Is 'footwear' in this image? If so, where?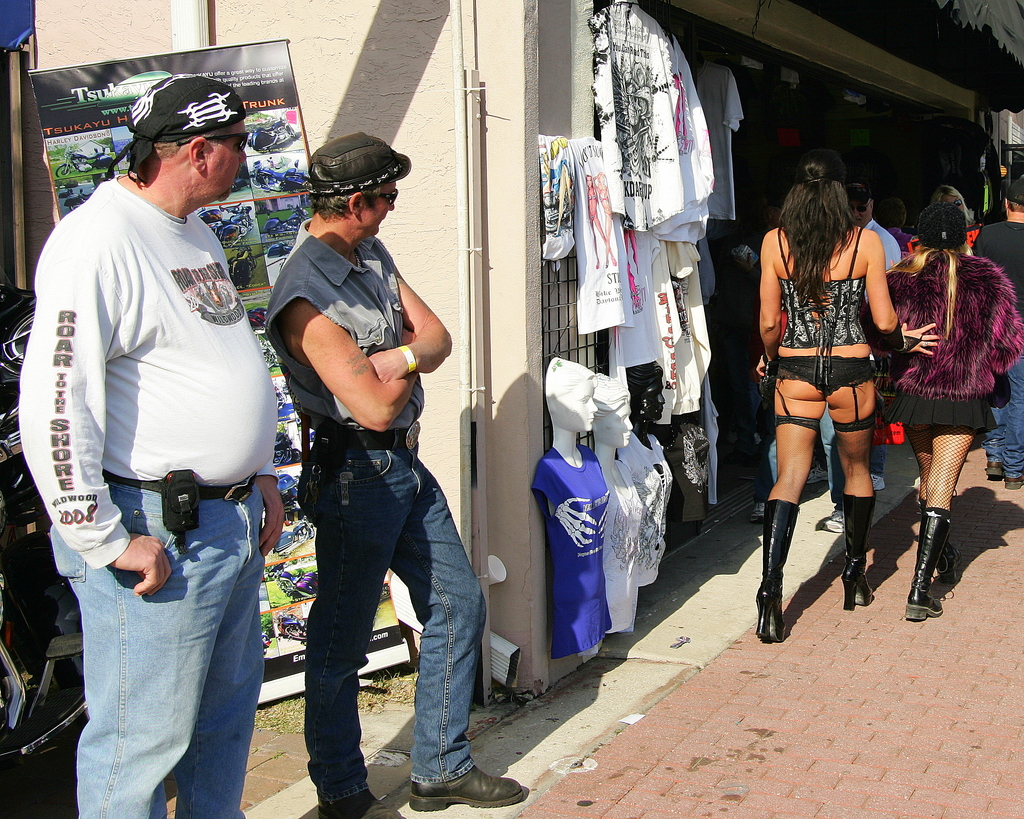
Yes, at rect(1003, 474, 1023, 490).
